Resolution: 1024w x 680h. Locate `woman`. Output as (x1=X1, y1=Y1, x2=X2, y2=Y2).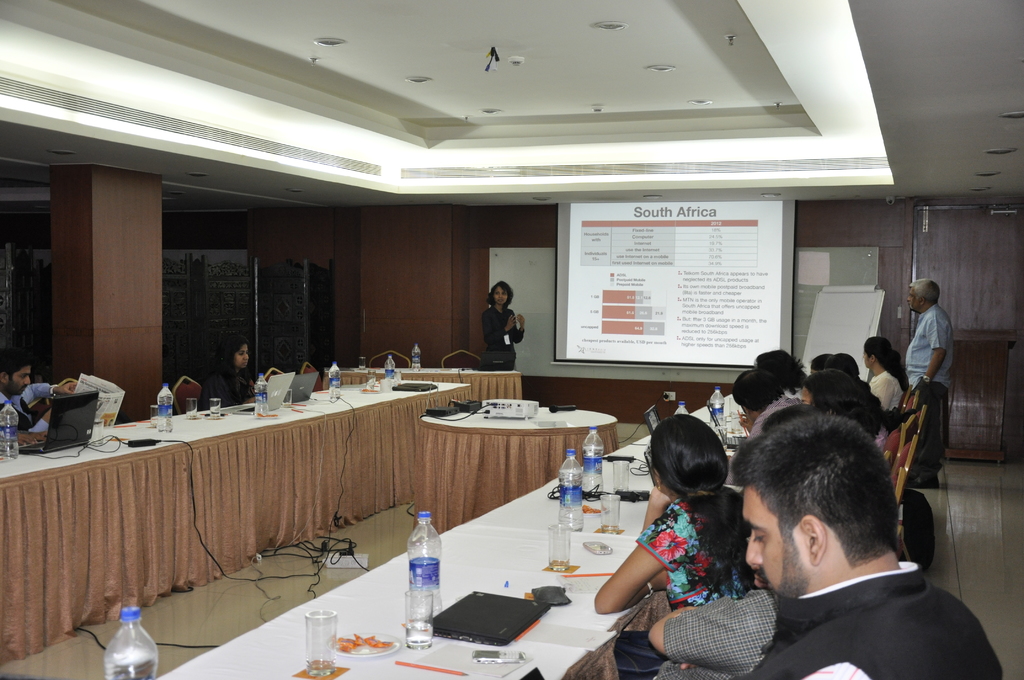
(x1=201, y1=334, x2=255, y2=409).
